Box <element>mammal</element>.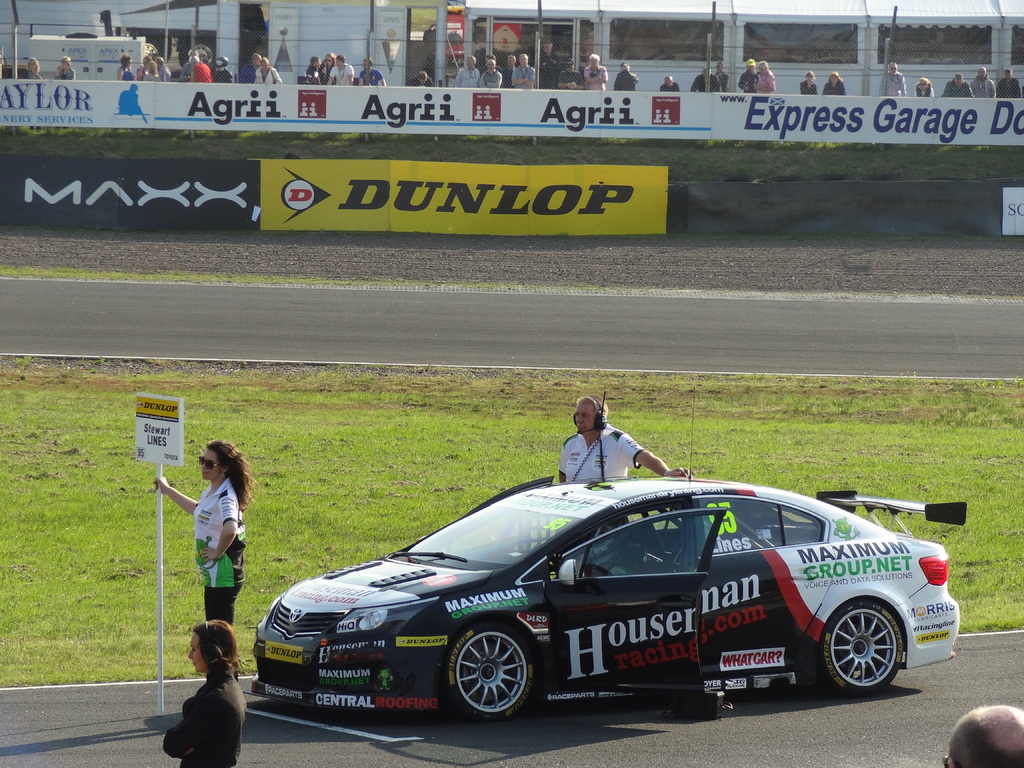
select_region(28, 55, 41, 81).
